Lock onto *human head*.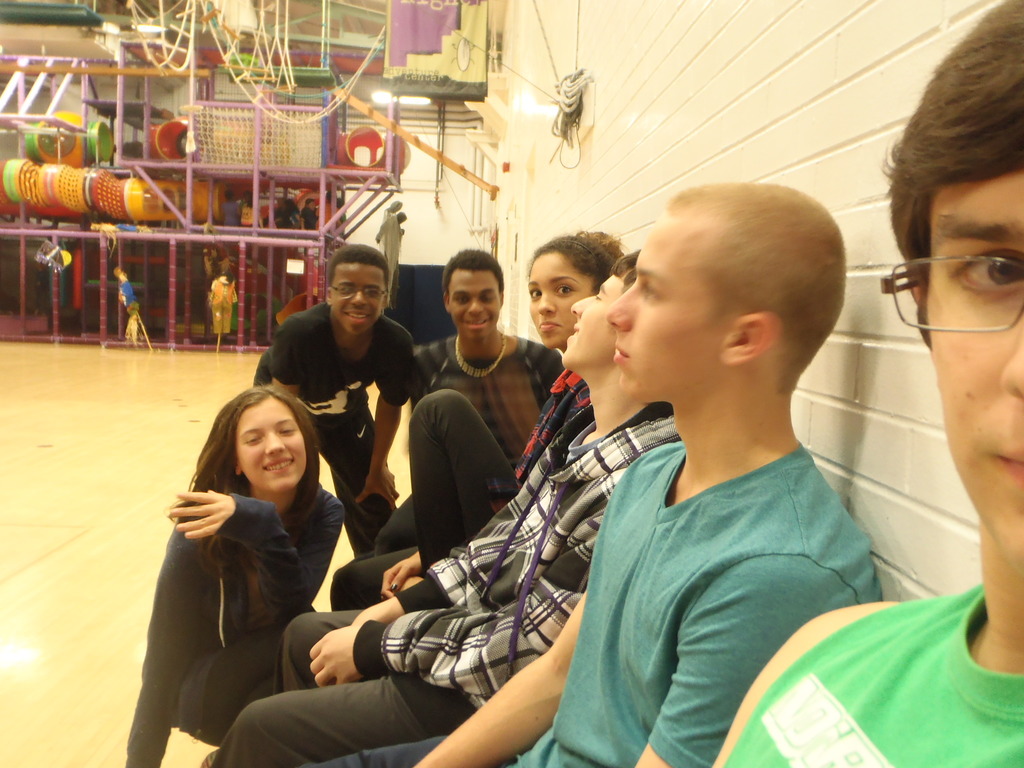
Locked: [left=444, top=248, right=503, bottom=339].
